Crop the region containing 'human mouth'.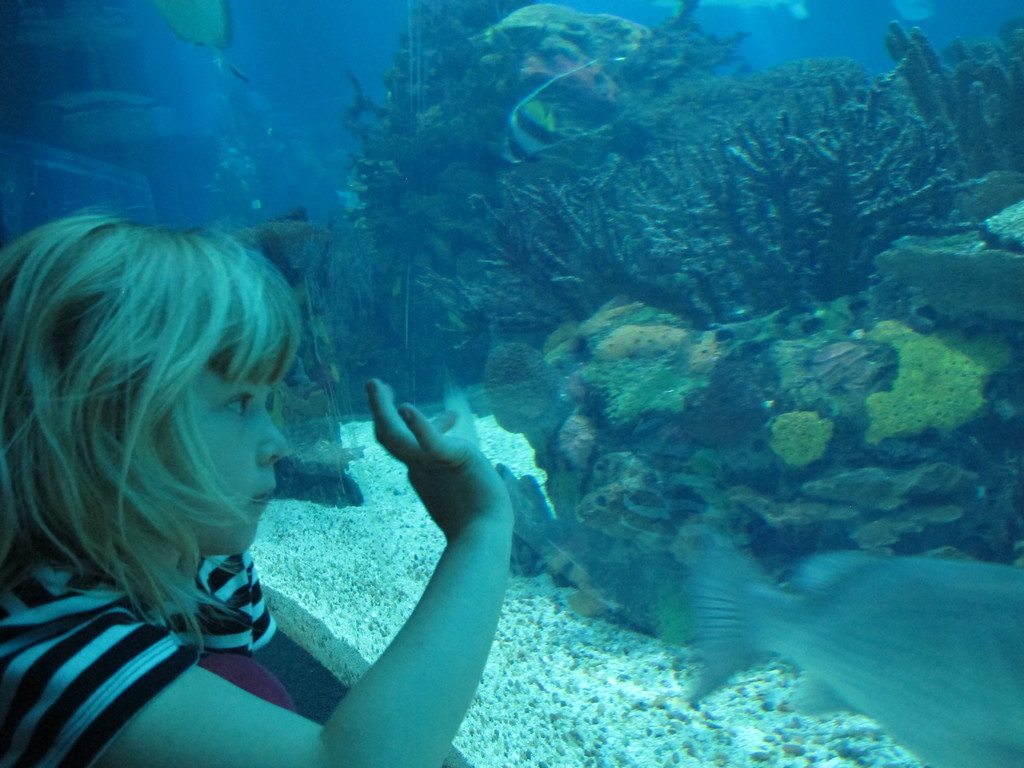
Crop region: (250,488,276,506).
